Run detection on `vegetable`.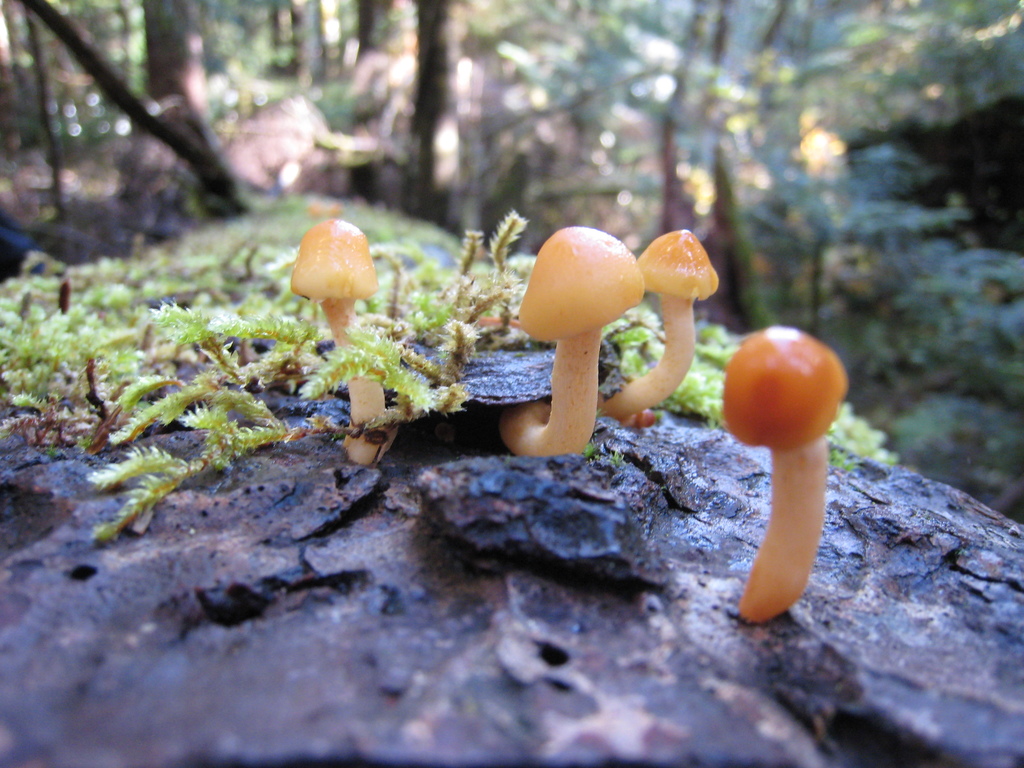
Result: <box>602,230,717,428</box>.
